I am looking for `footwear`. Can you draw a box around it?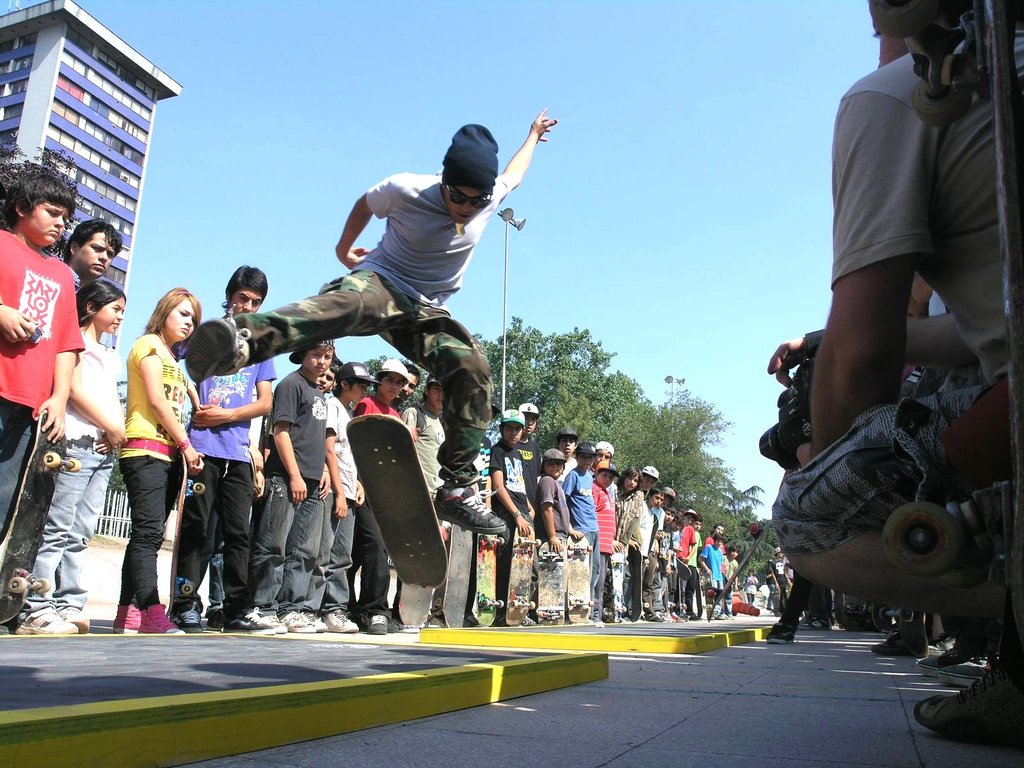
Sure, the bounding box is [727,613,731,618].
